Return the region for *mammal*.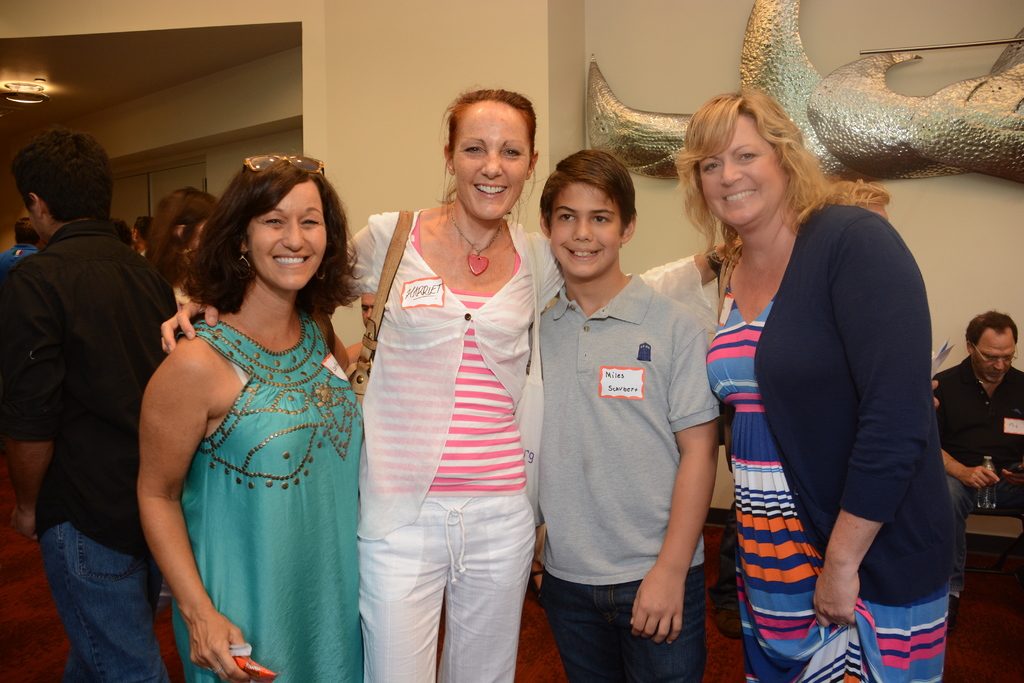
0, 129, 179, 682.
